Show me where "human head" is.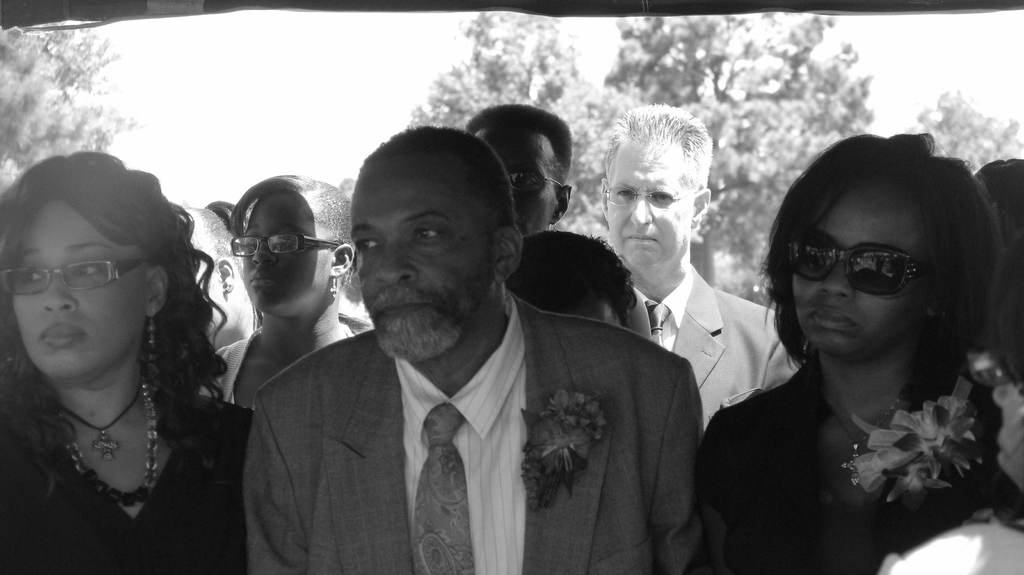
"human head" is at box=[0, 147, 230, 513].
